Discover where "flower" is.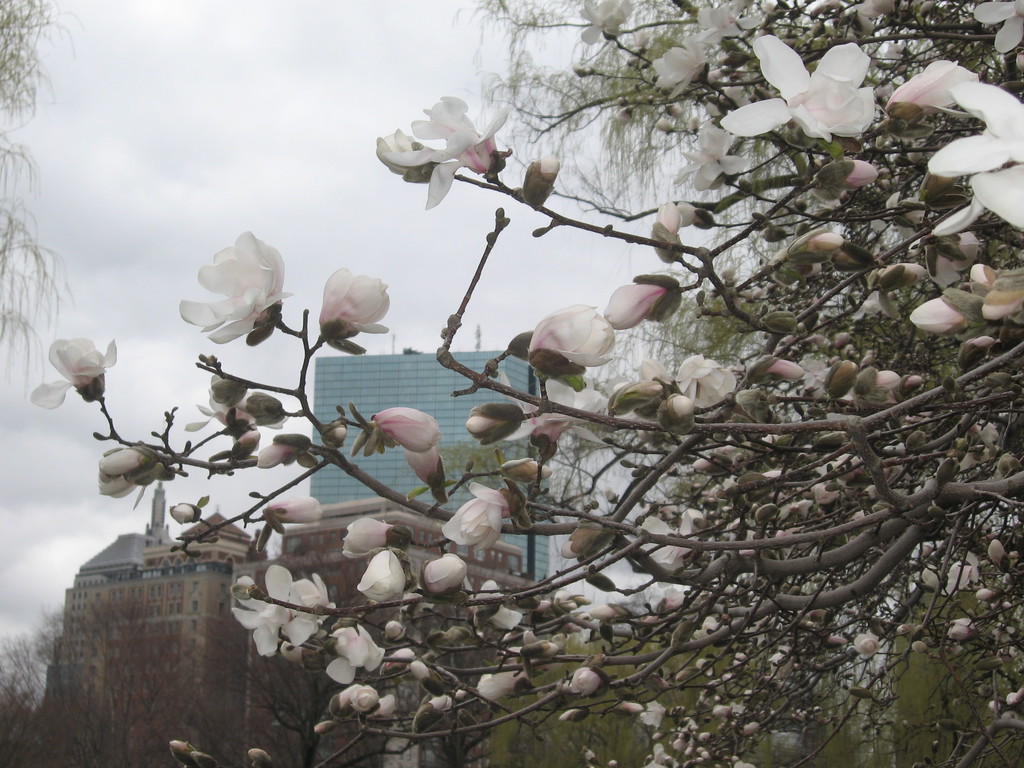
Discovered at {"left": 912, "top": 639, "right": 925, "bottom": 652}.
